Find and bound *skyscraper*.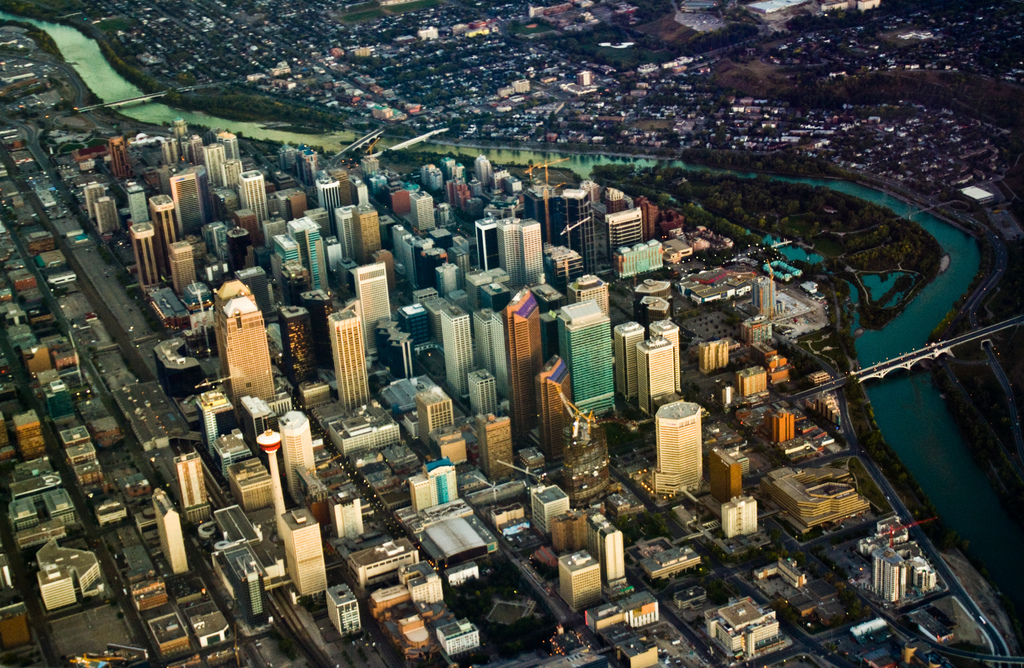
Bound: bbox=[438, 303, 471, 401].
